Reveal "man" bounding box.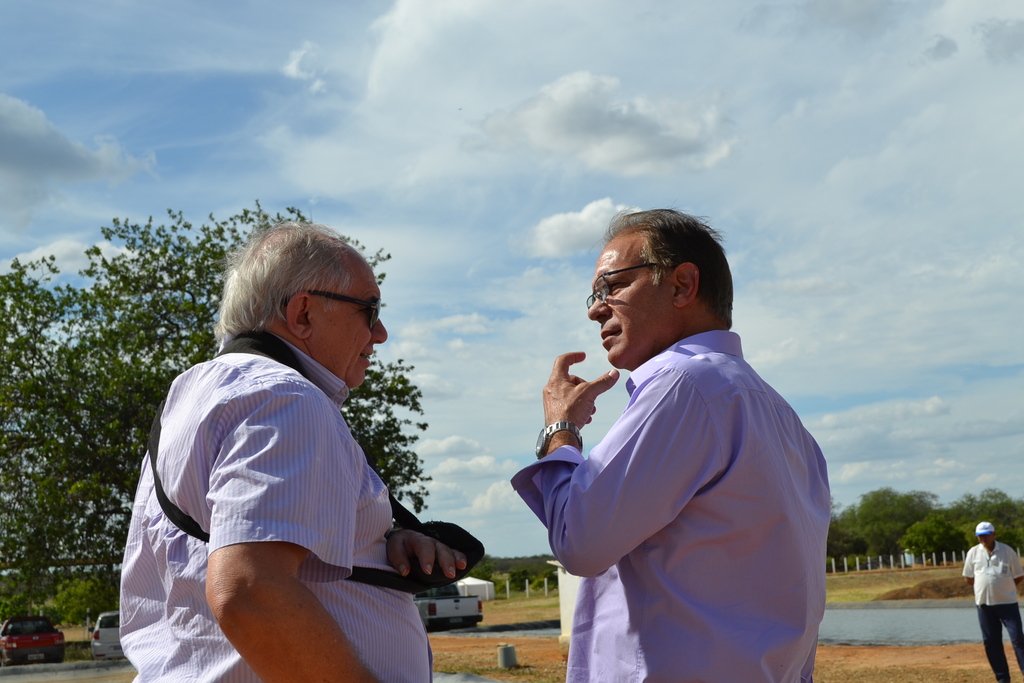
Revealed: 508:208:828:682.
